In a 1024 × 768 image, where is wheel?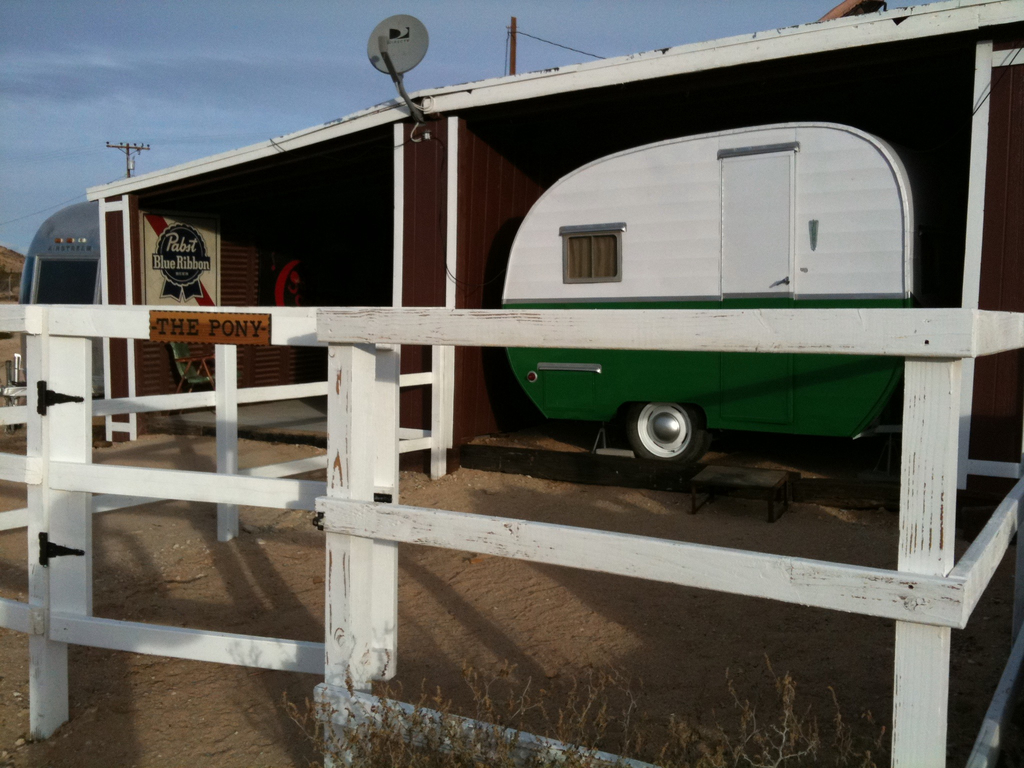
(x1=629, y1=403, x2=708, y2=483).
